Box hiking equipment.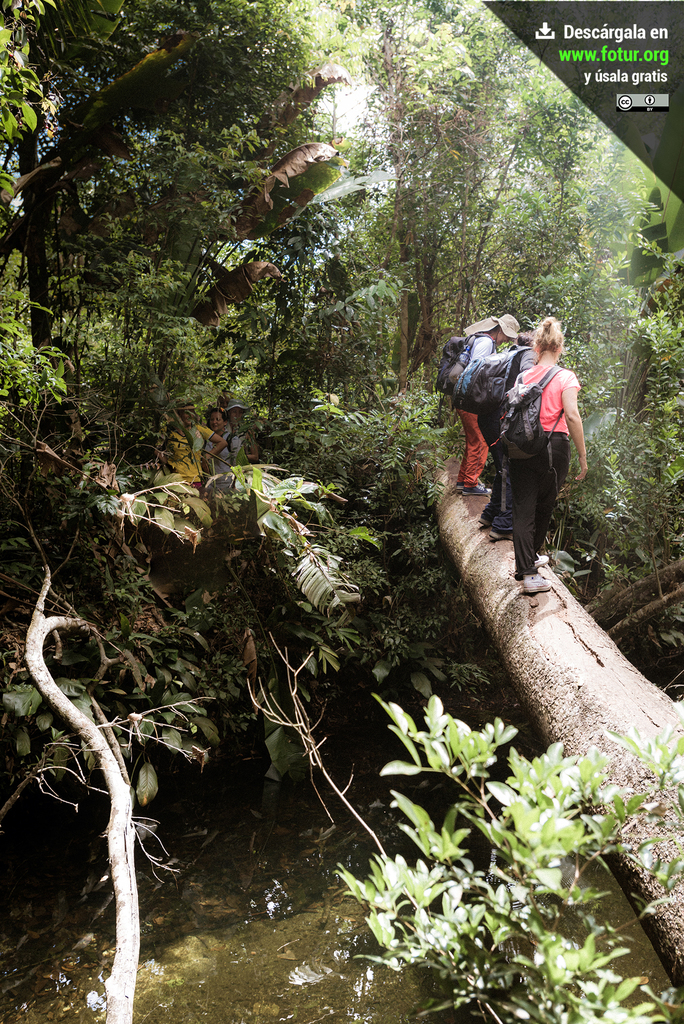
437 337 492 396.
